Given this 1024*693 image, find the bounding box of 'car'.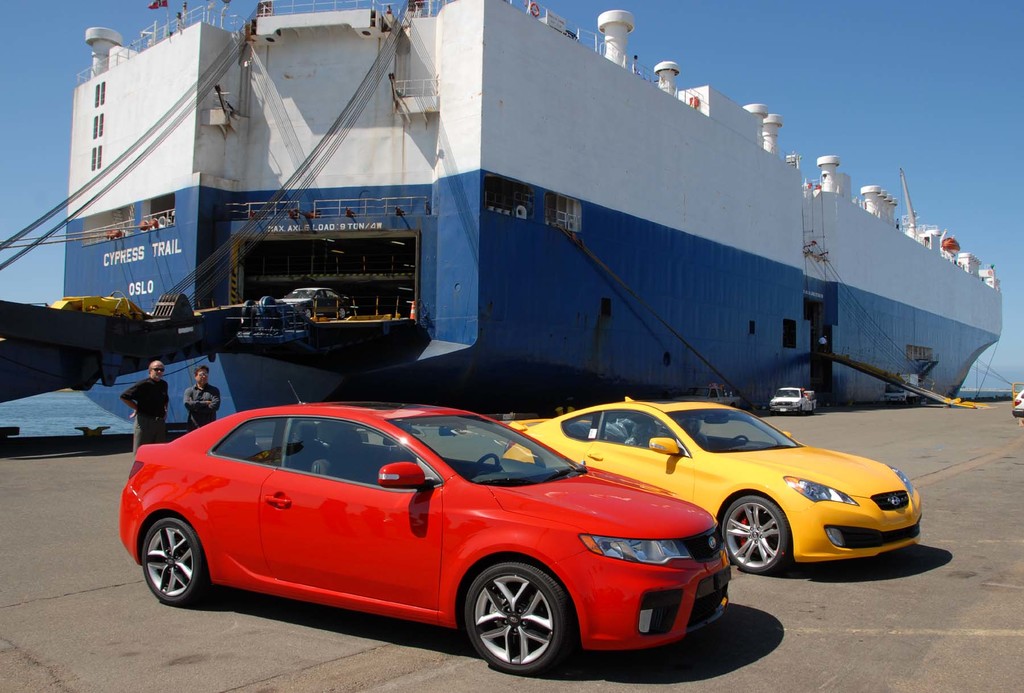
<bbox>278, 284, 351, 318</bbox>.
